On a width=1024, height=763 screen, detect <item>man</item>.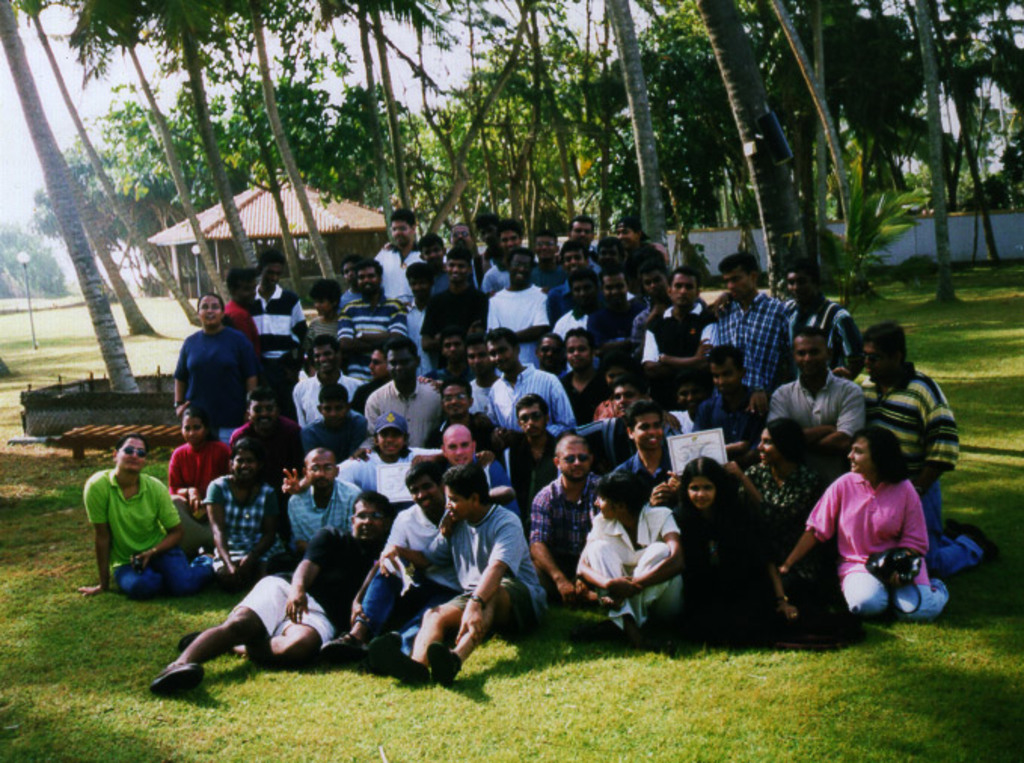
[x1=698, y1=350, x2=763, y2=455].
